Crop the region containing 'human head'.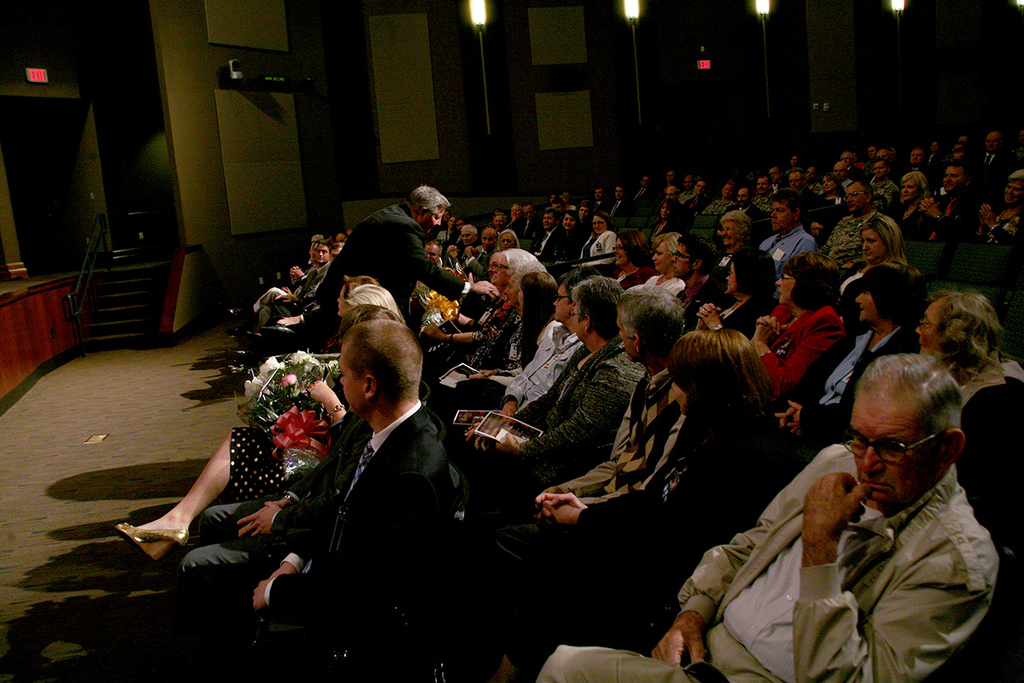
Crop region: (x1=755, y1=173, x2=770, y2=195).
